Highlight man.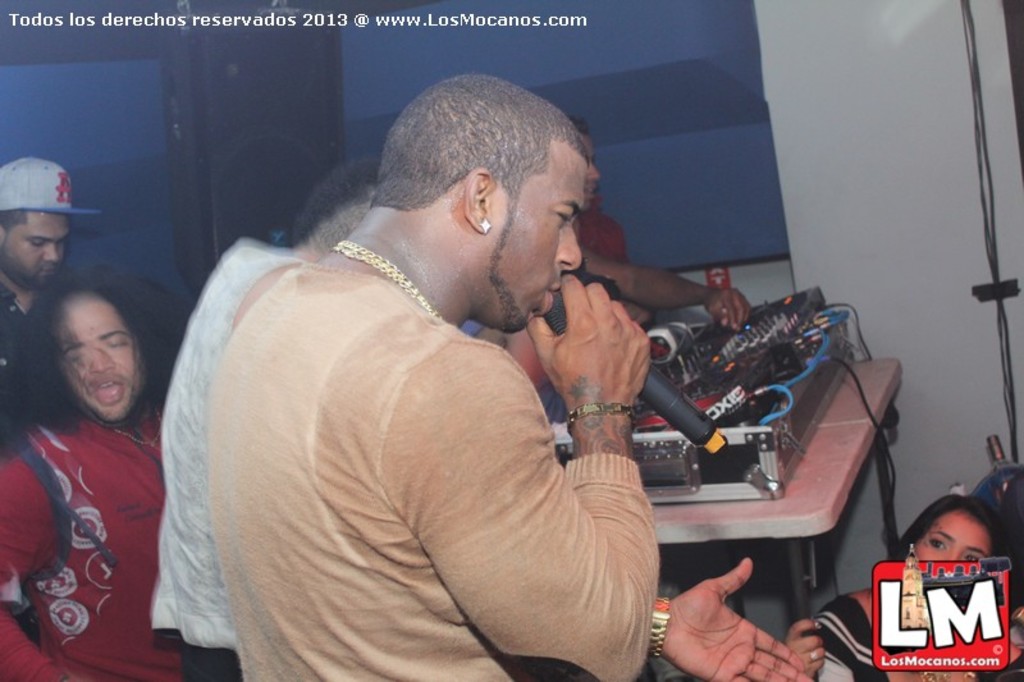
Highlighted region: 159, 154, 384, 681.
